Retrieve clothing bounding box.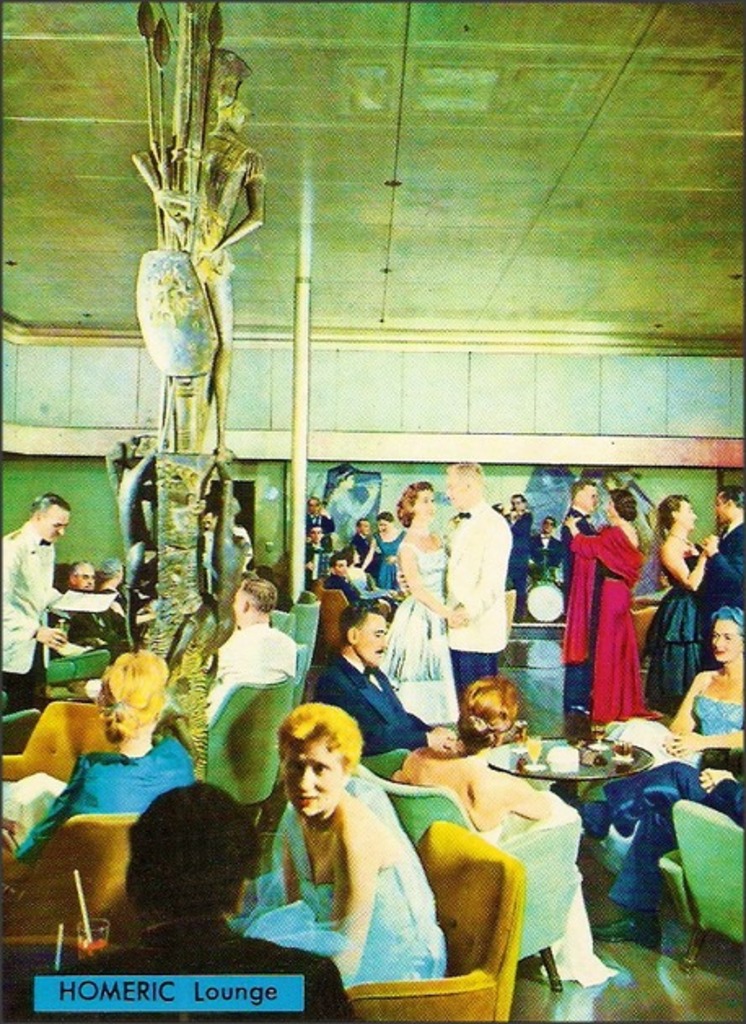
Bounding box: 637,540,710,710.
